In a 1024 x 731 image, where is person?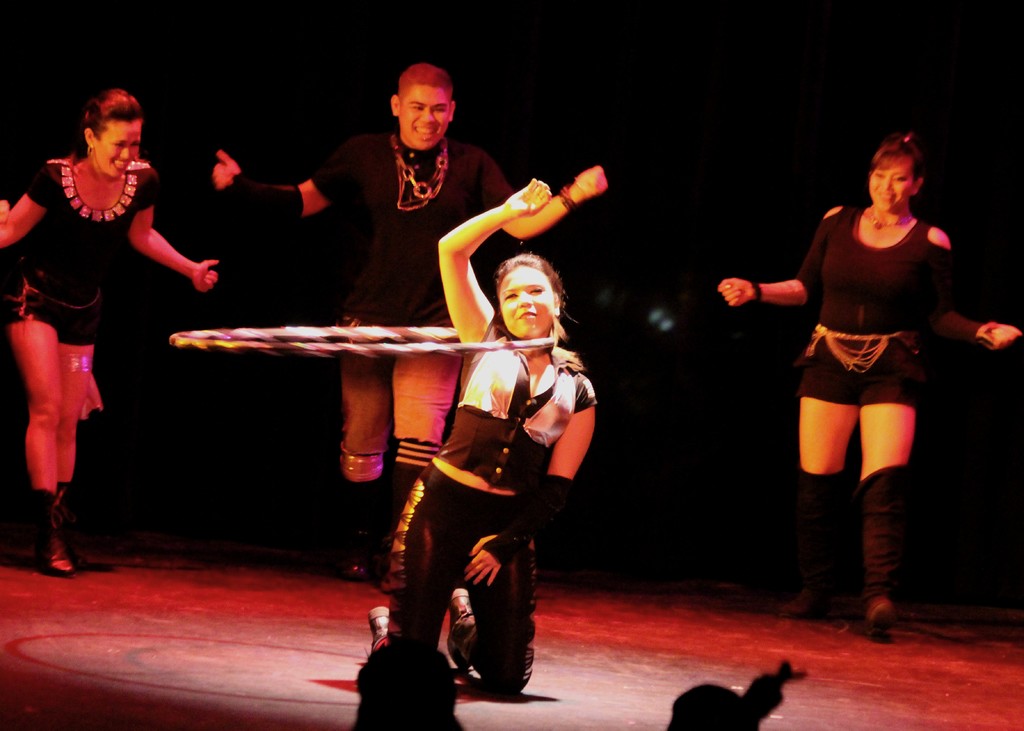
BBox(349, 632, 472, 730).
